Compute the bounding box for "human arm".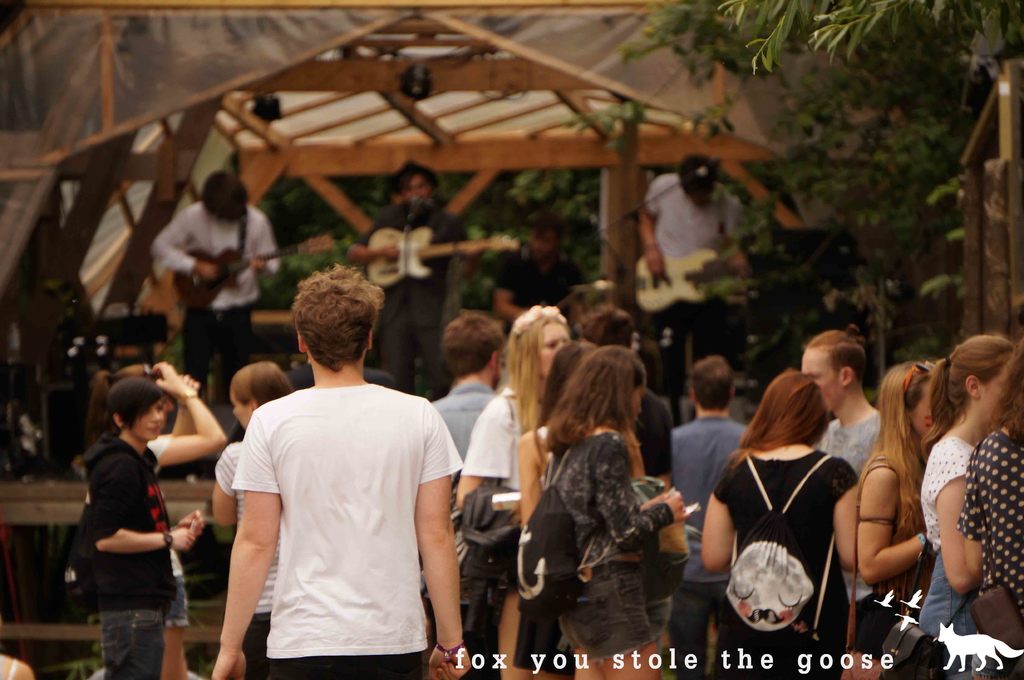
detection(143, 203, 221, 281).
